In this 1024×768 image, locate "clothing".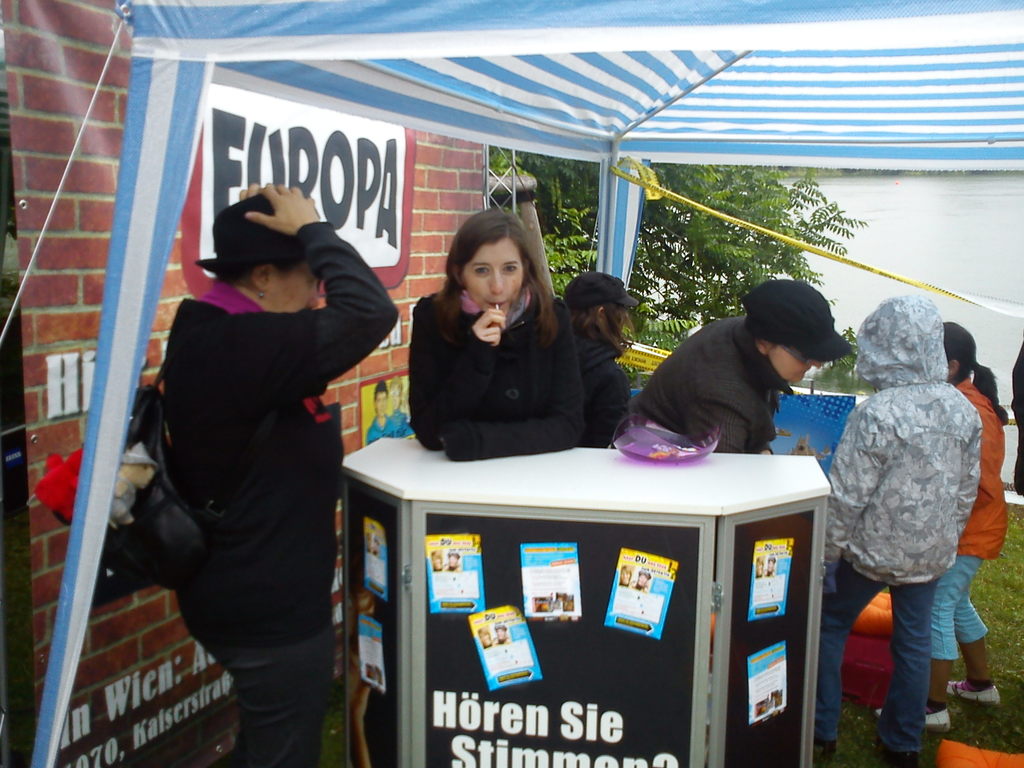
Bounding box: left=938, top=369, right=1013, bottom=663.
